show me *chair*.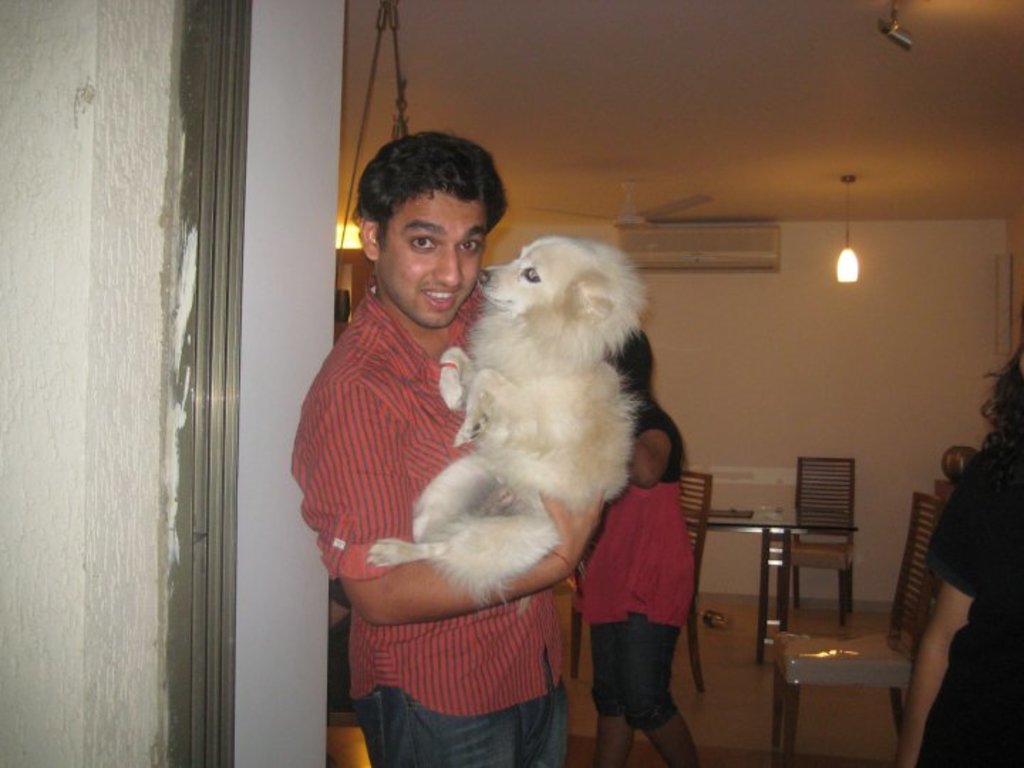
*chair* is here: (566,474,707,691).
